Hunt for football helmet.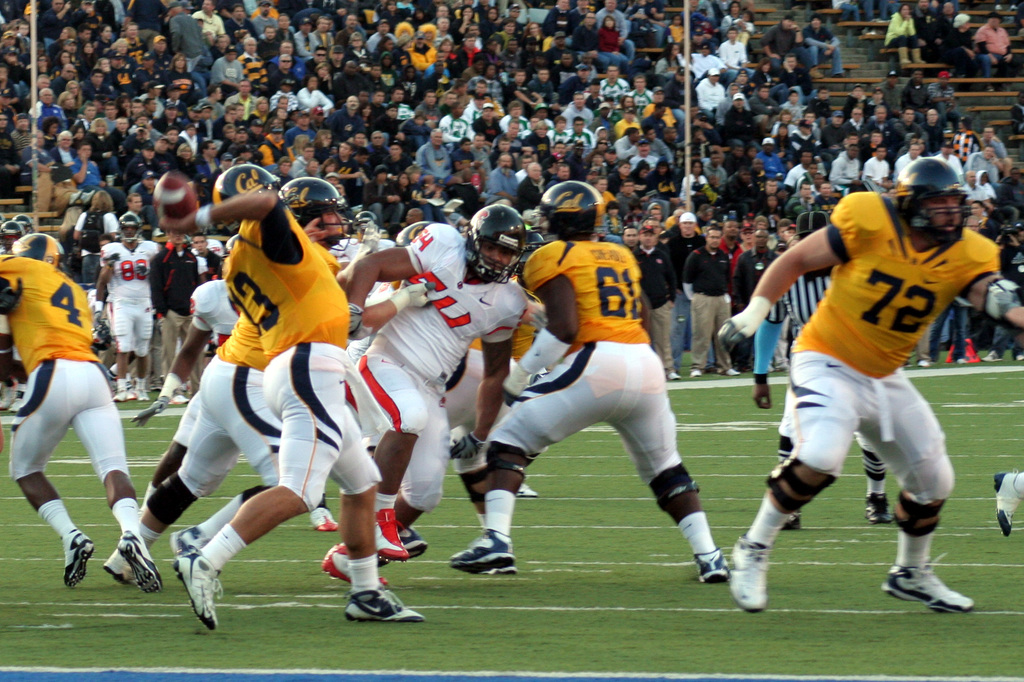
Hunted down at BBox(899, 151, 968, 242).
